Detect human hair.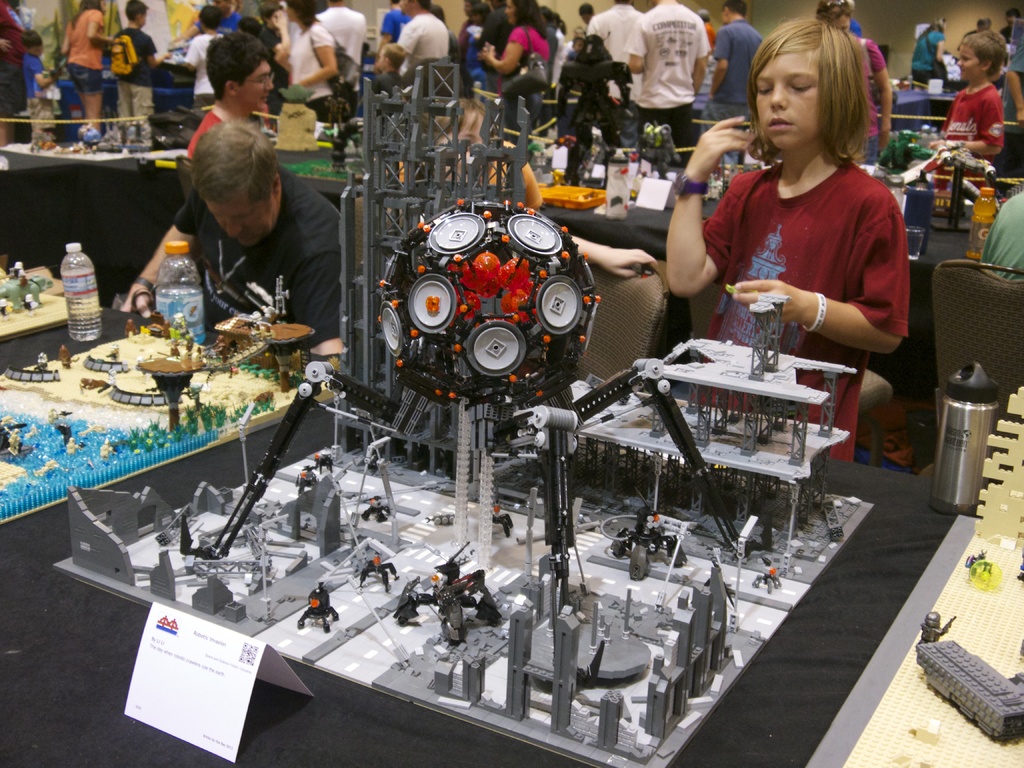
Detected at crop(719, 0, 746, 20).
